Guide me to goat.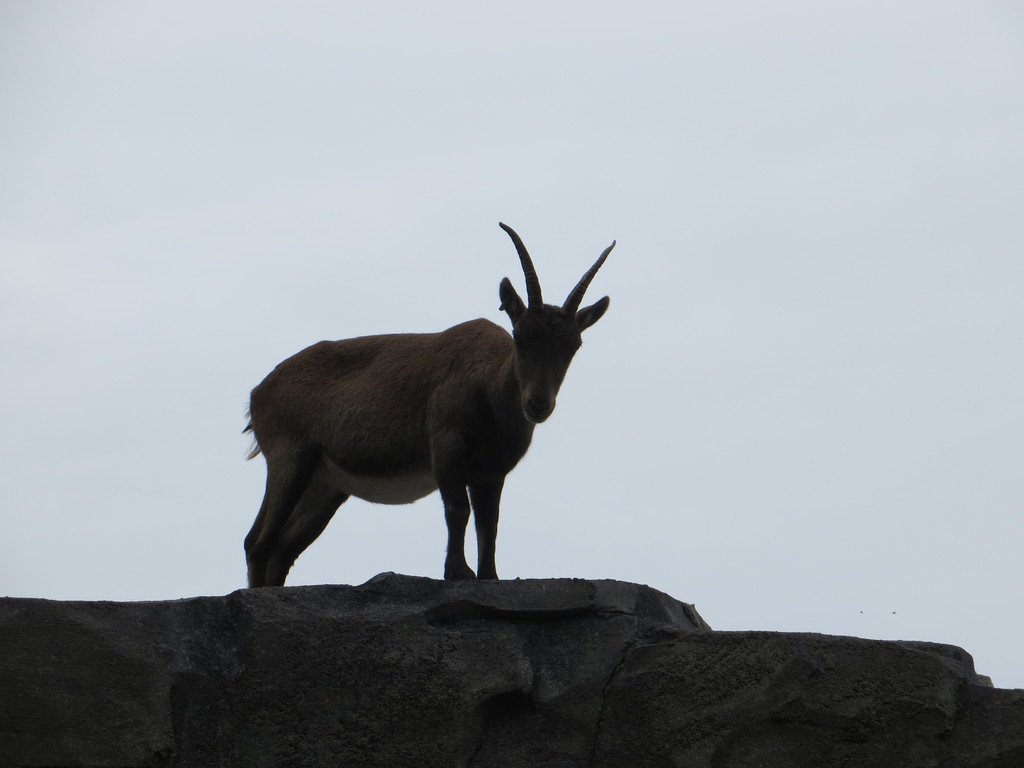
Guidance: (227,246,625,605).
